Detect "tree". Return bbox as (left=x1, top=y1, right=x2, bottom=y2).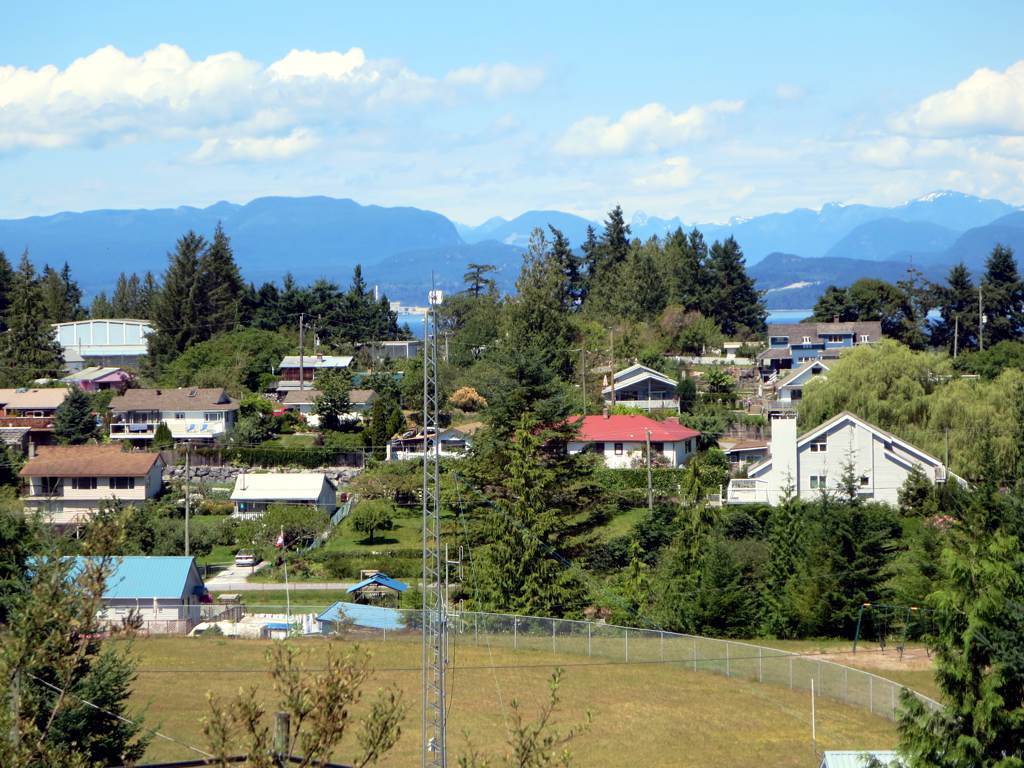
(left=0, top=493, right=141, bottom=764).
